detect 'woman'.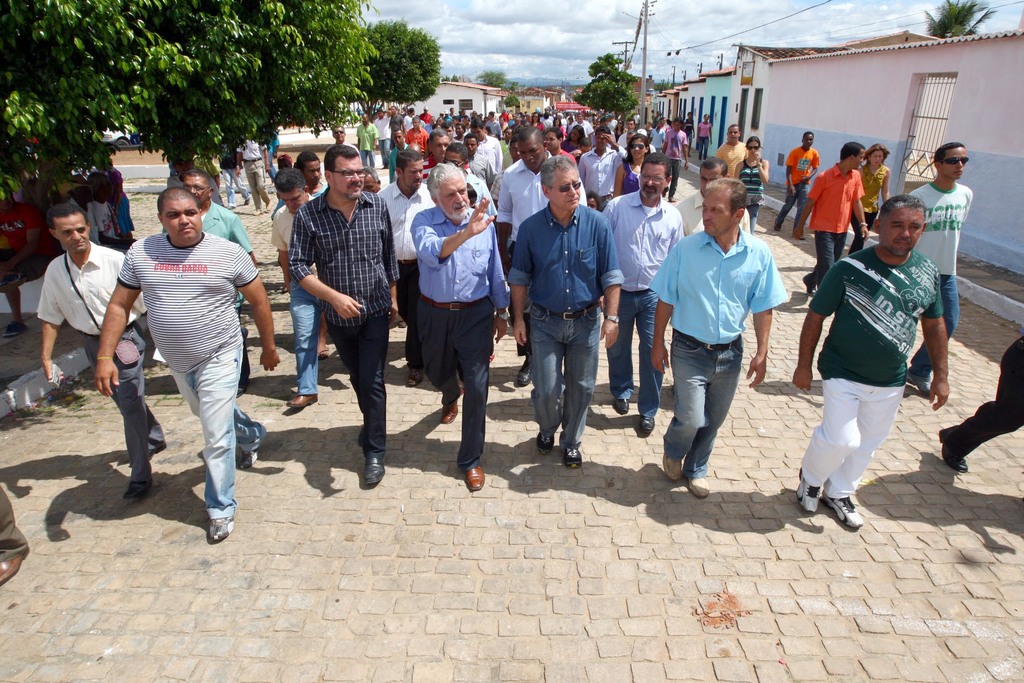
Detected at {"x1": 612, "y1": 134, "x2": 654, "y2": 197}.
